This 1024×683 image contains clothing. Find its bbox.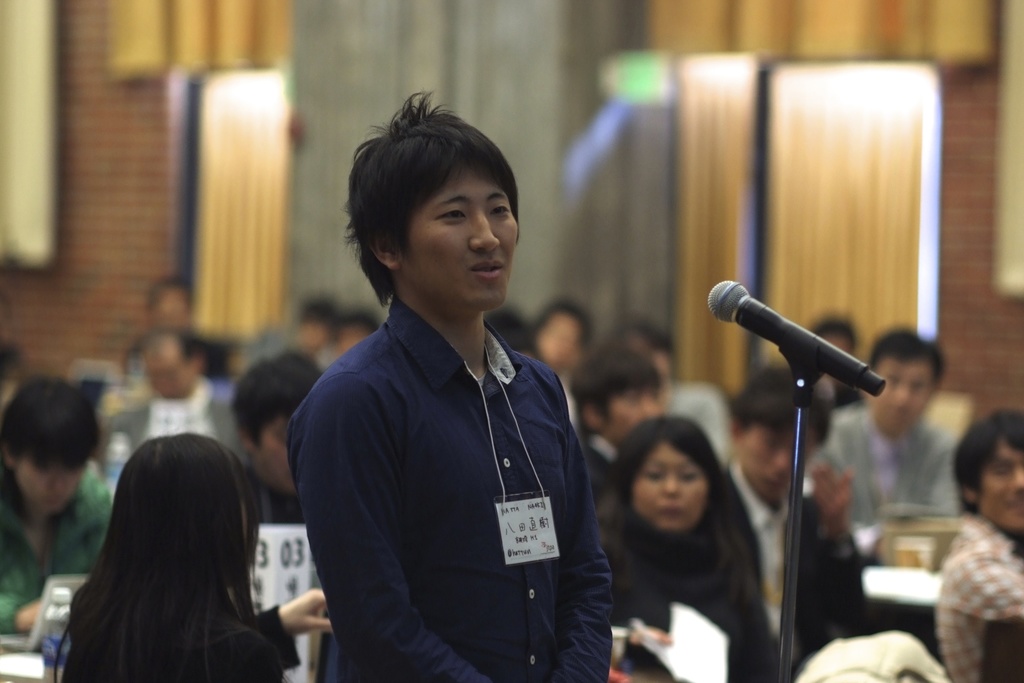
(284,245,613,674).
